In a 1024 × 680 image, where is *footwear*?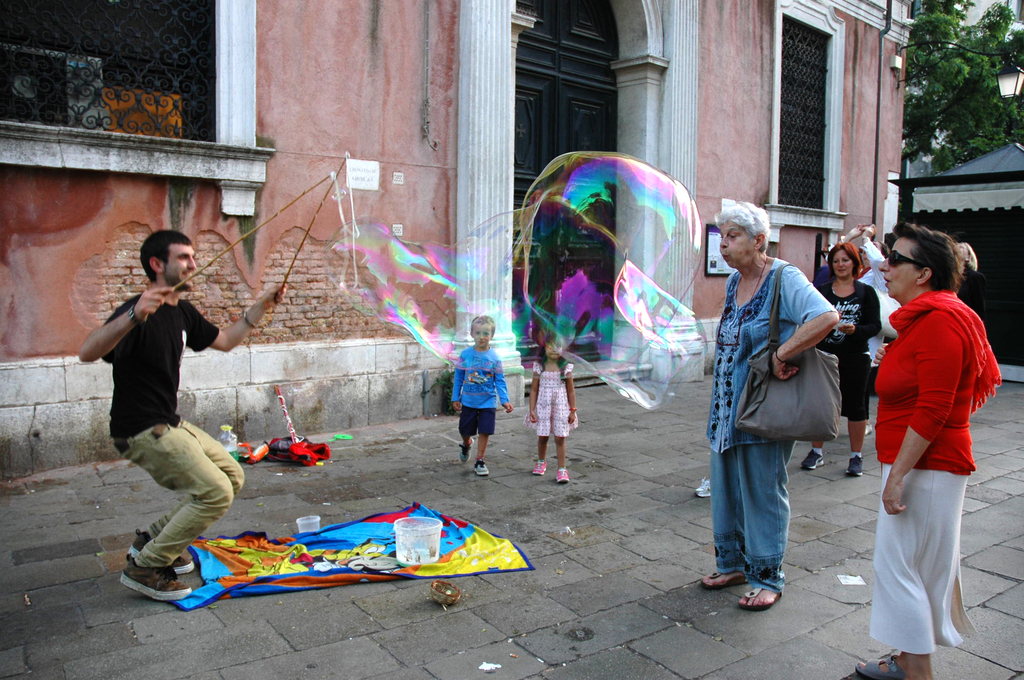
472, 457, 489, 476.
